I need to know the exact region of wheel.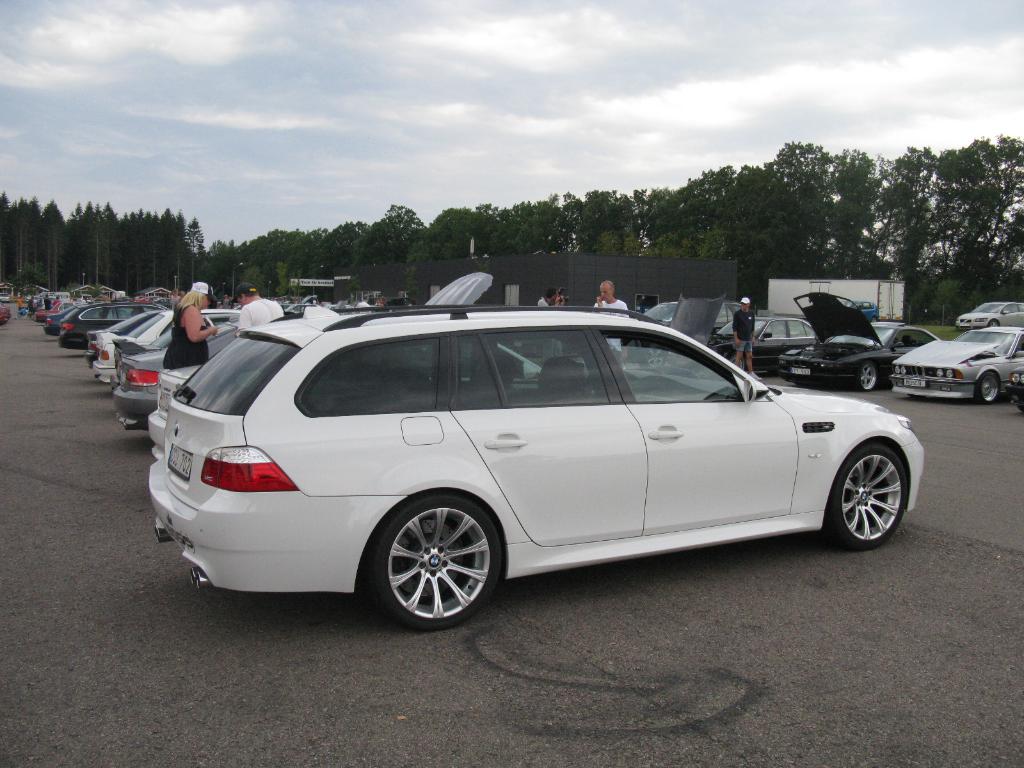
Region: bbox=(974, 365, 1004, 403).
